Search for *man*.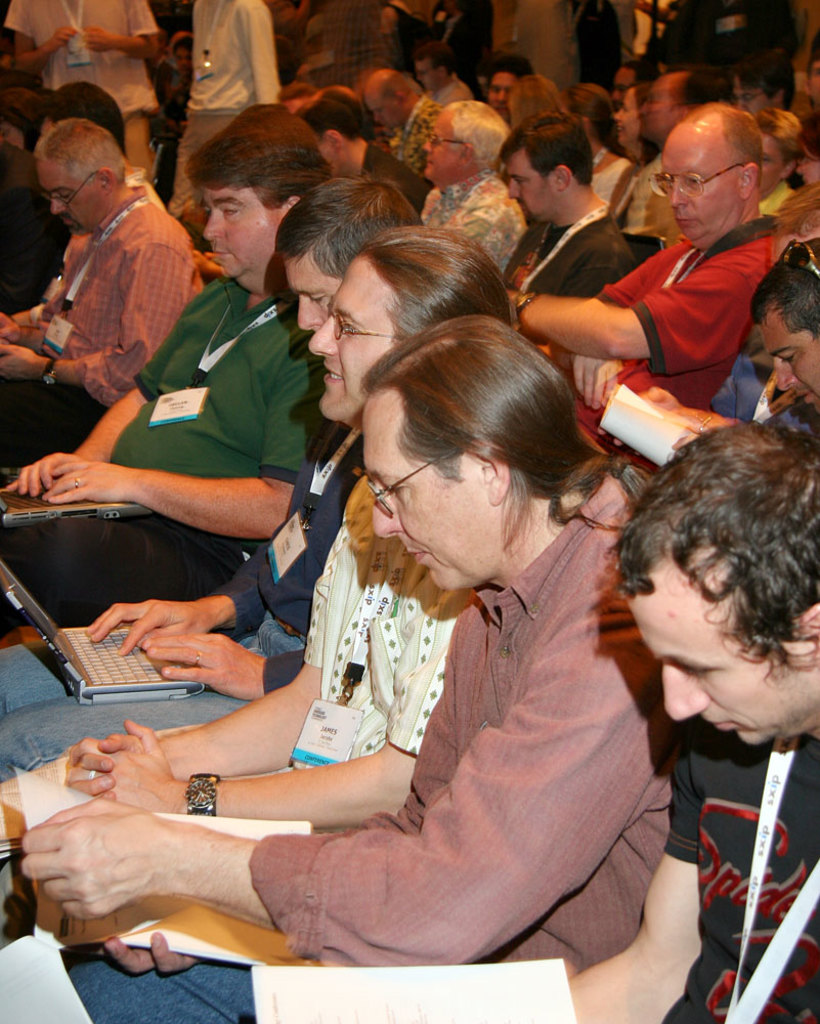
Found at {"left": 508, "top": 111, "right": 643, "bottom": 302}.
